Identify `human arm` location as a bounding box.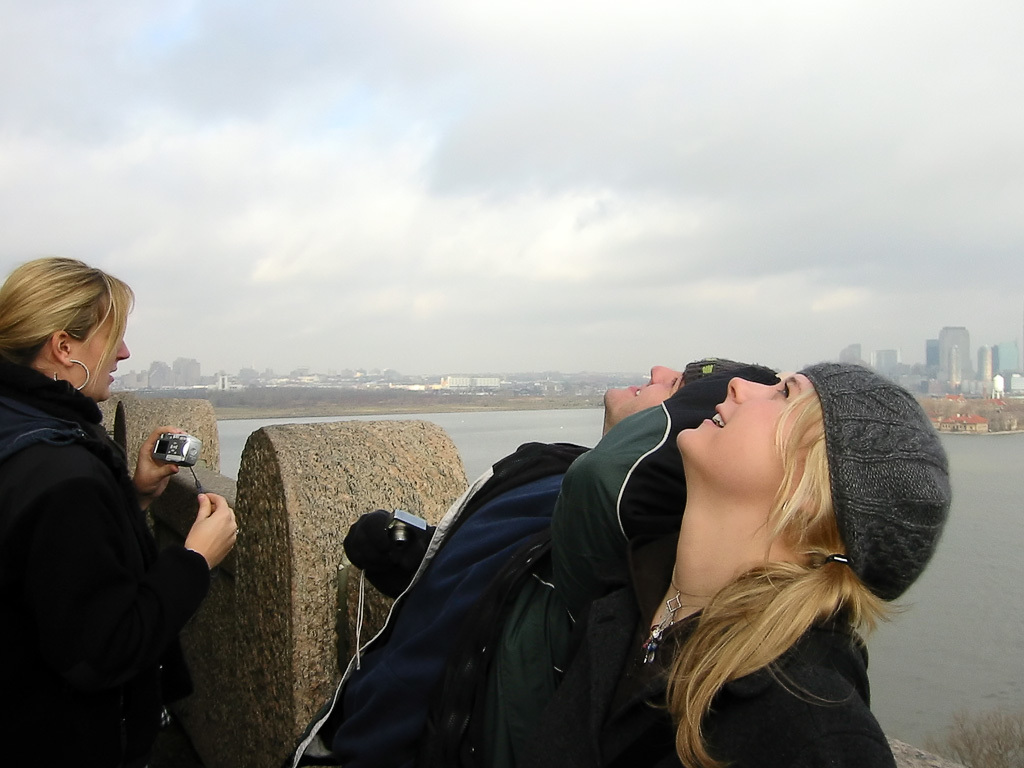
l=707, t=660, r=893, b=767.
